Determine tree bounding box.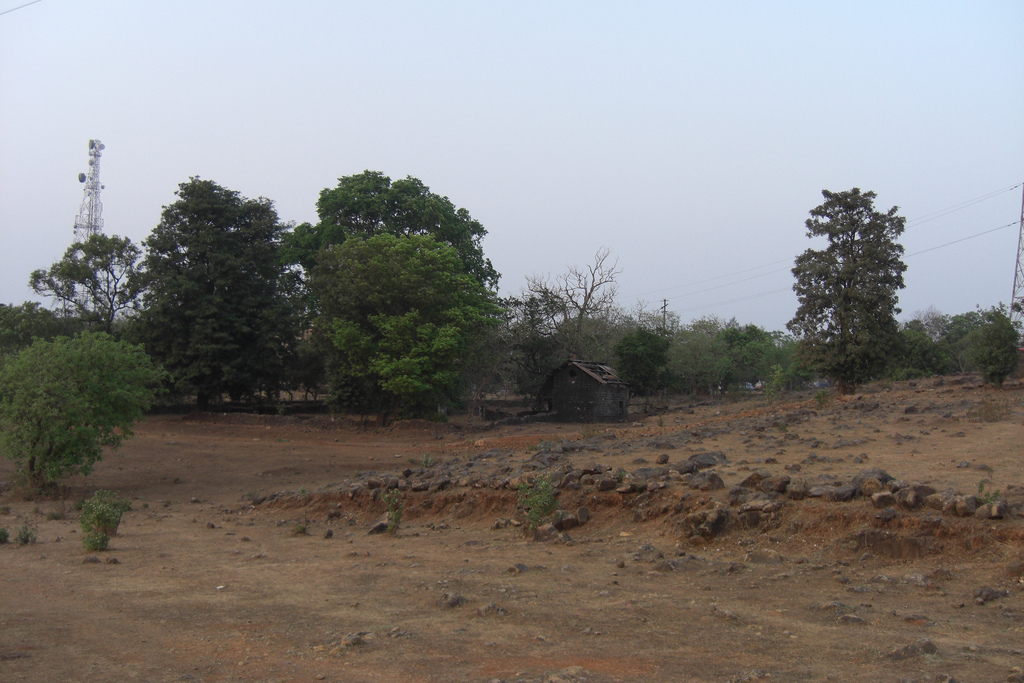
Determined: (0, 330, 180, 494).
